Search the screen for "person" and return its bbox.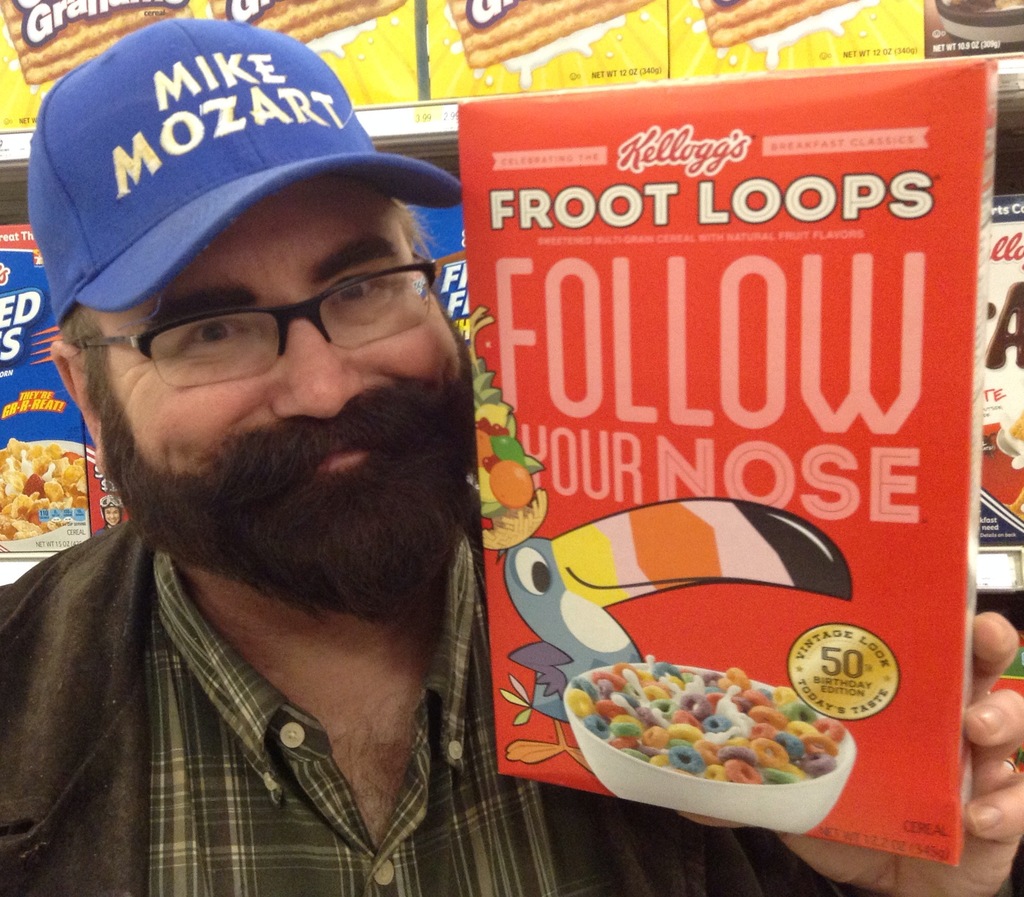
Found: x1=0, y1=22, x2=1023, y2=892.
